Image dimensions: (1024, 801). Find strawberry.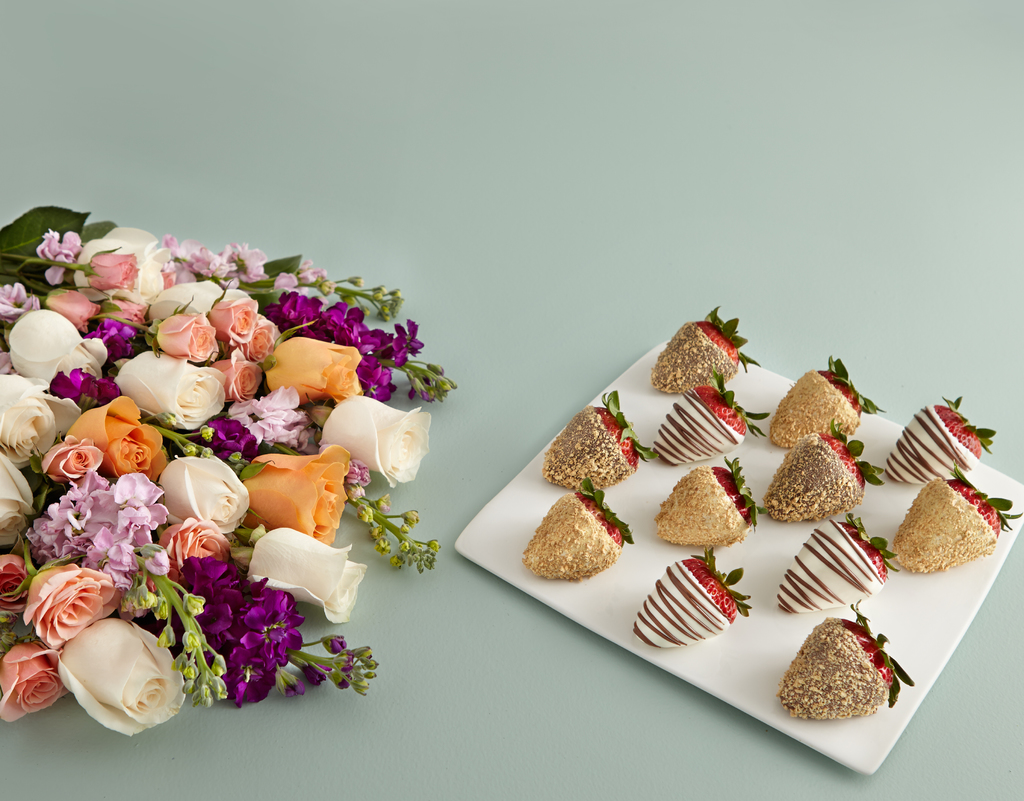
(521, 479, 637, 578).
